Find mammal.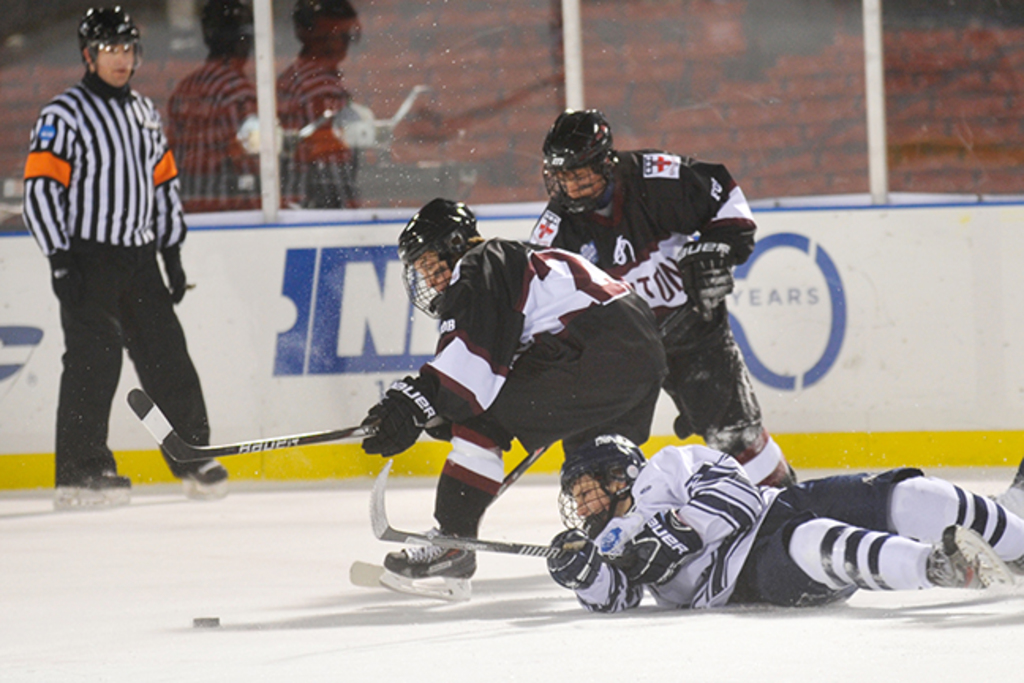
357:194:670:580.
